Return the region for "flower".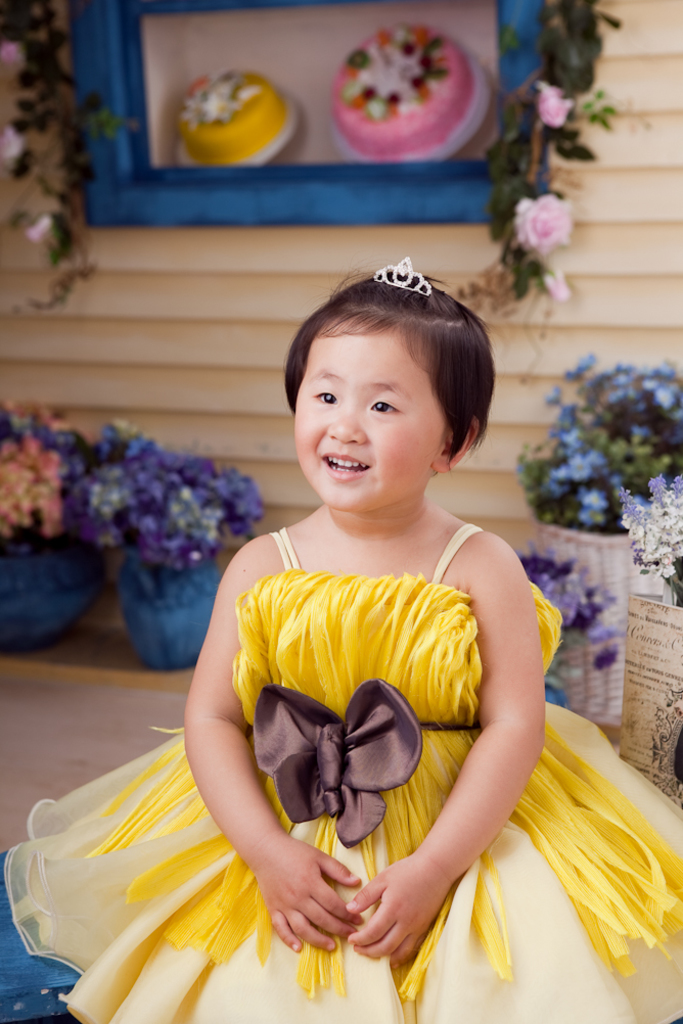
select_region(0, 123, 25, 171).
